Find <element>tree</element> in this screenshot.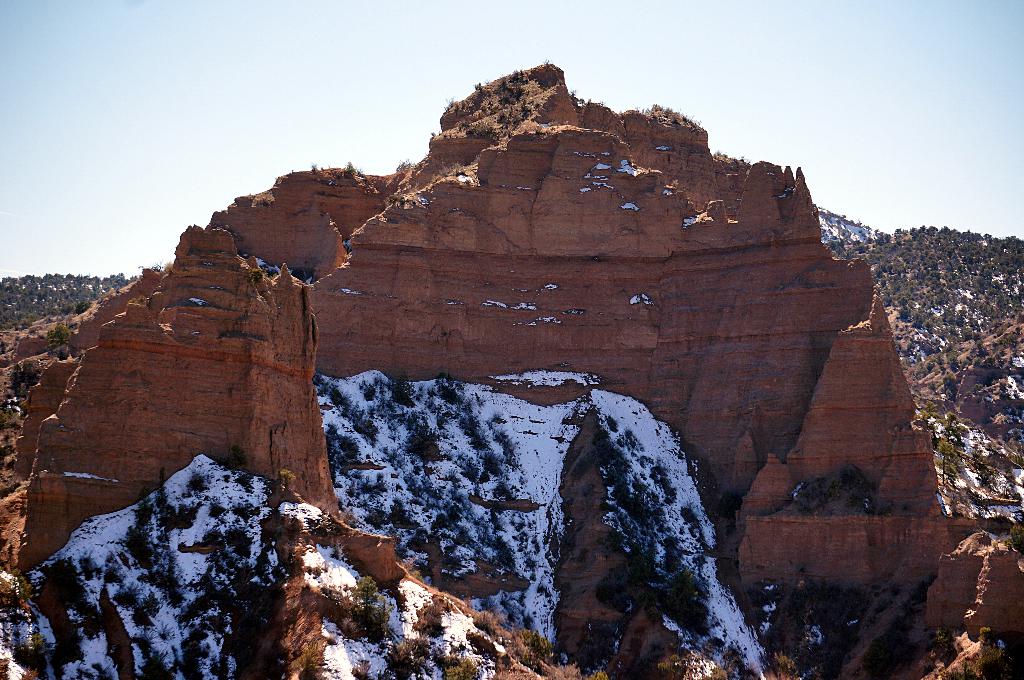
The bounding box for <element>tree</element> is BBox(934, 436, 956, 476).
